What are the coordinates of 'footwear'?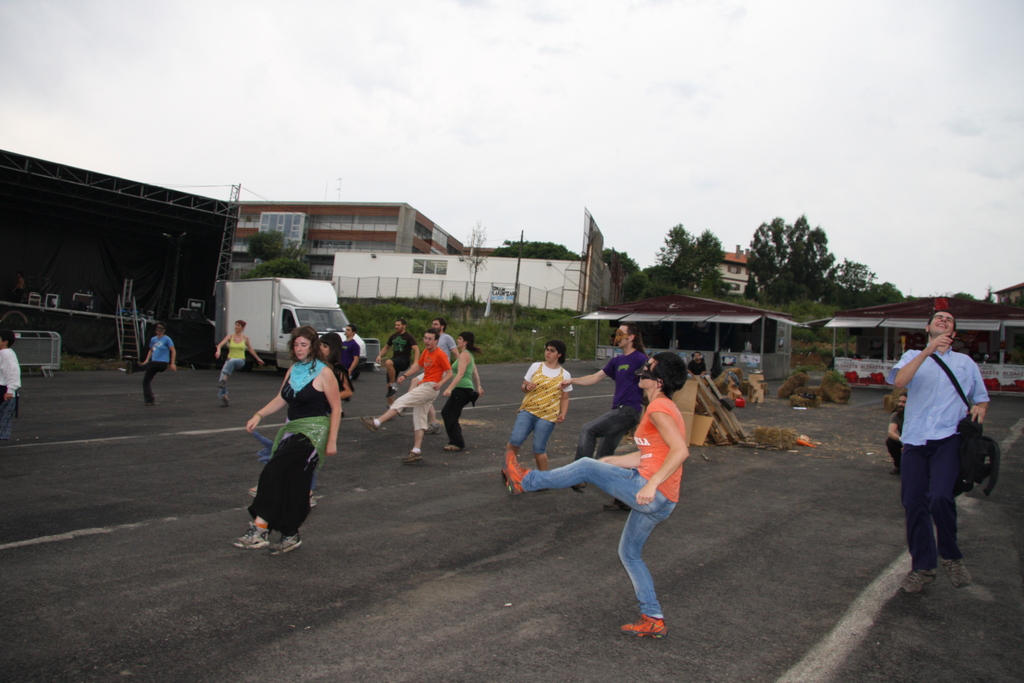
l=505, t=450, r=530, b=491.
